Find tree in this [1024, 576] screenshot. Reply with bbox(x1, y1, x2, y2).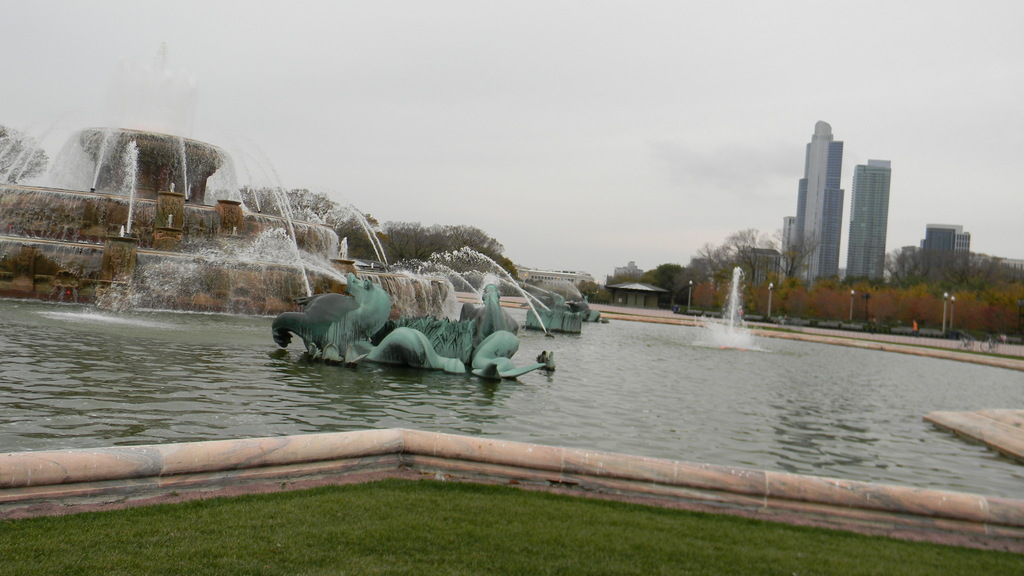
bbox(381, 214, 521, 287).
